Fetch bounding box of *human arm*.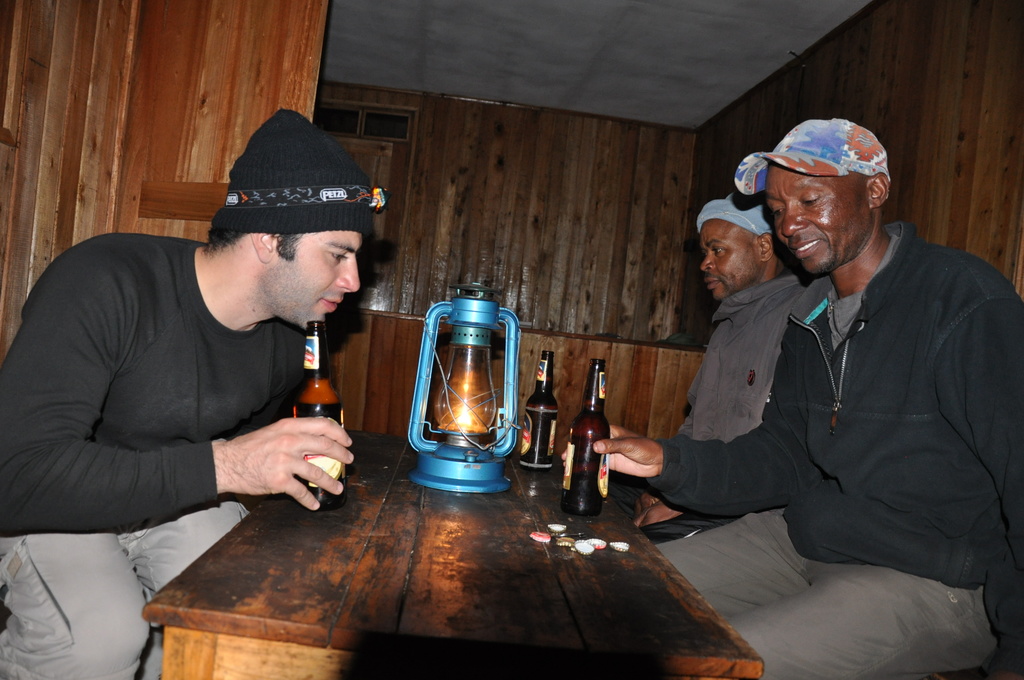
Bbox: select_region(37, 298, 339, 575).
